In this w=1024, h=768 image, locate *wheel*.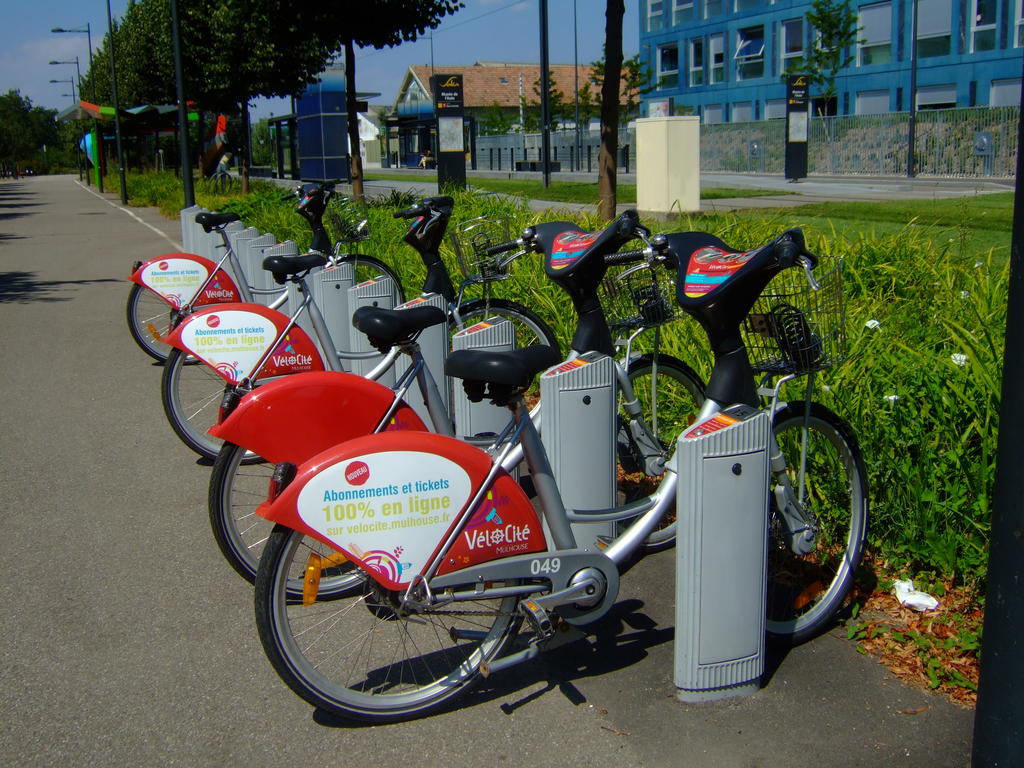
Bounding box: (x1=447, y1=292, x2=564, y2=415).
